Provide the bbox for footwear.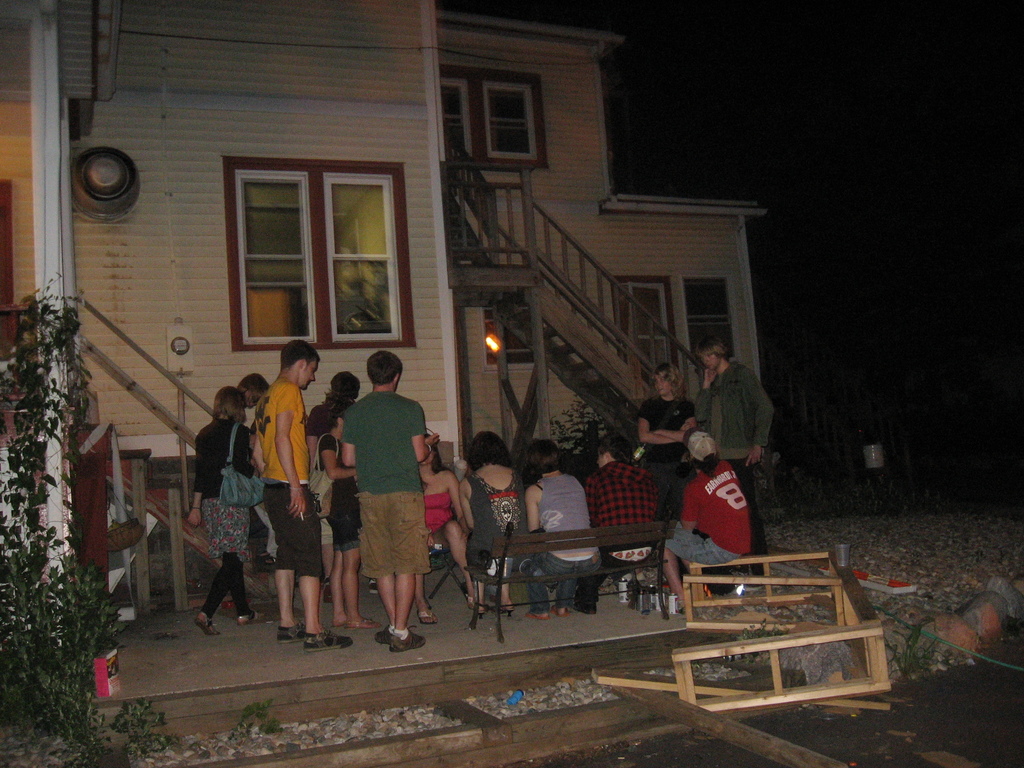
rect(572, 600, 596, 616).
